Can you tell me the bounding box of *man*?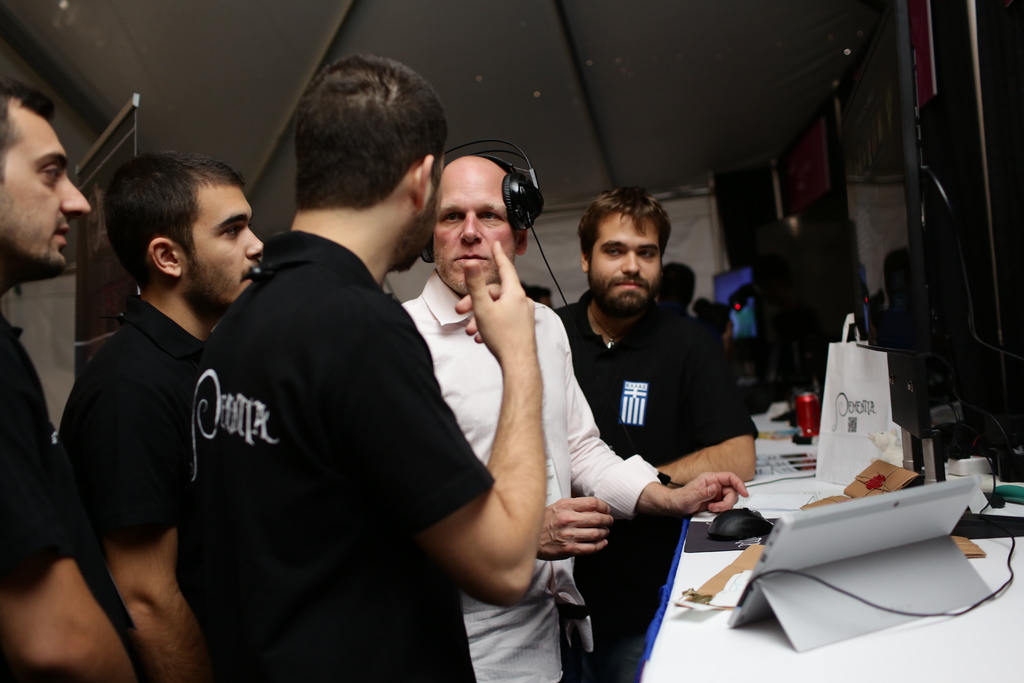
{"x1": 0, "y1": 84, "x2": 152, "y2": 682}.
